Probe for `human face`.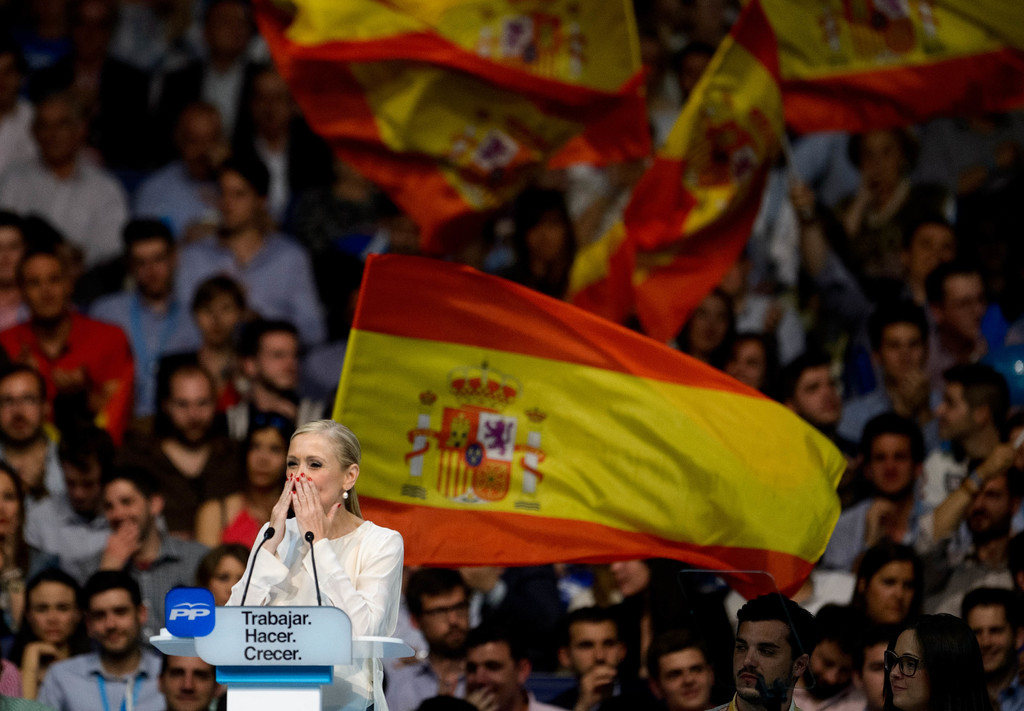
Probe result: 256,334,300,393.
